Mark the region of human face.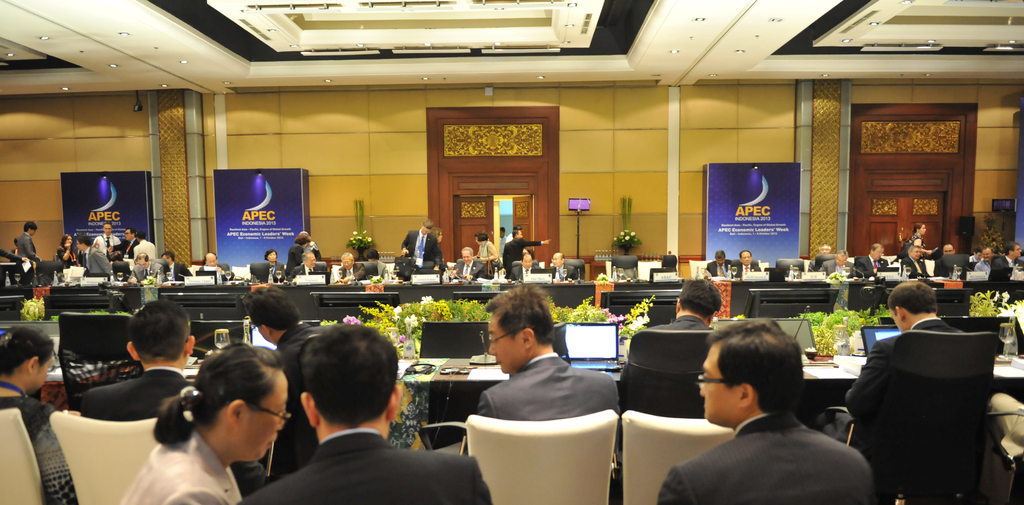
Region: Rect(1013, 246, 1022, 258).
